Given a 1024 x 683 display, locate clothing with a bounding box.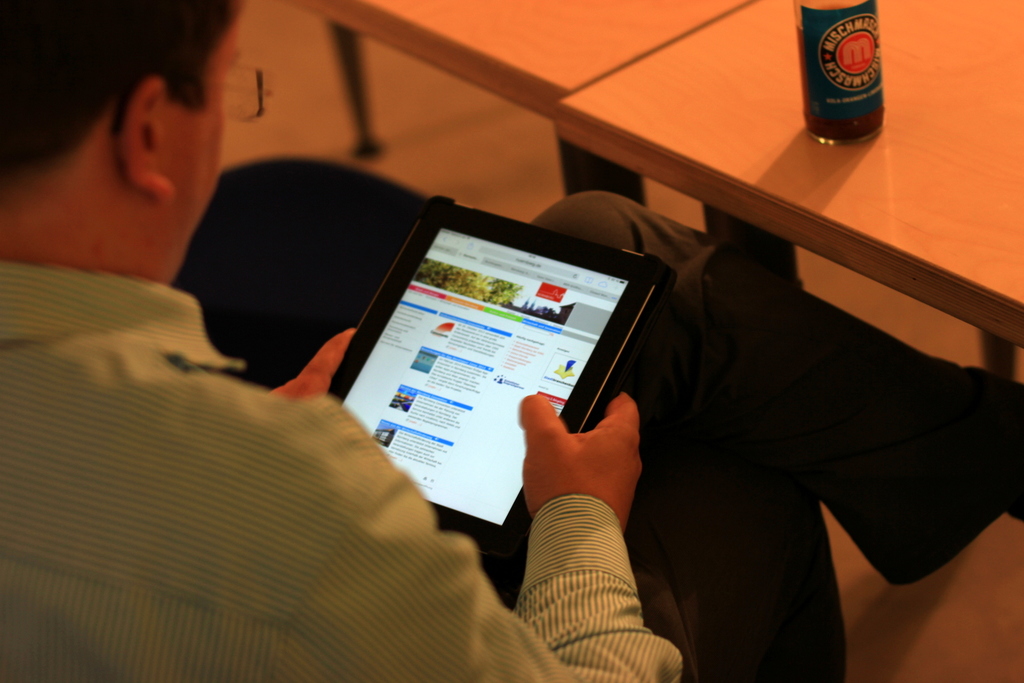
Located: pyautogui.locateOnScreen(0, 191, 1023, 682).
